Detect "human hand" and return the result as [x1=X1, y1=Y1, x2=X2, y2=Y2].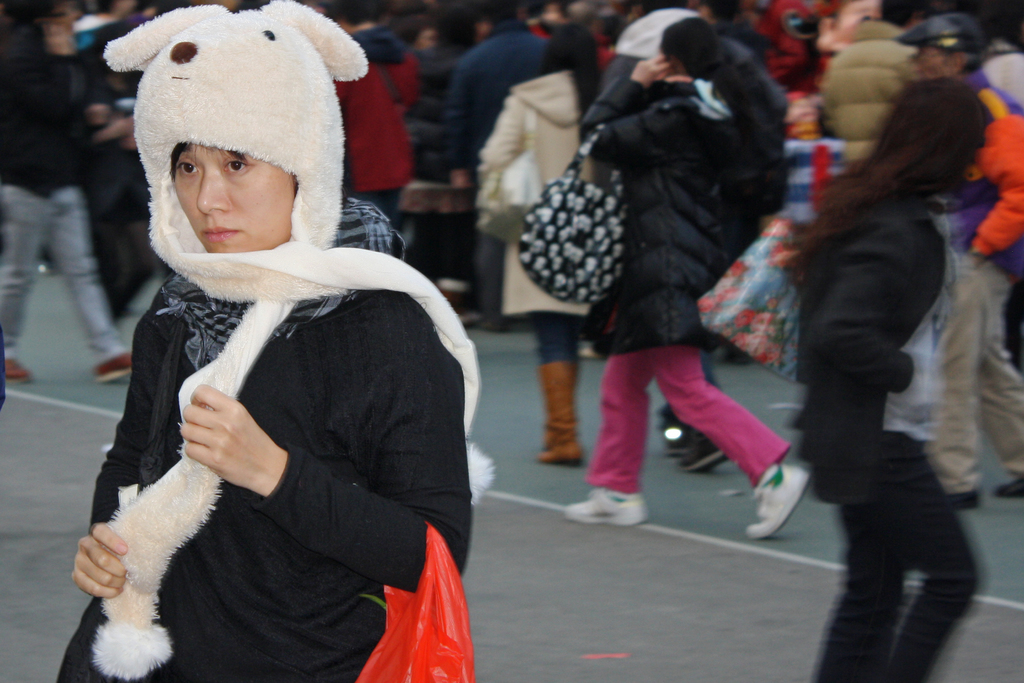
[x1=630, y1=53, x2=672, y2=84].
